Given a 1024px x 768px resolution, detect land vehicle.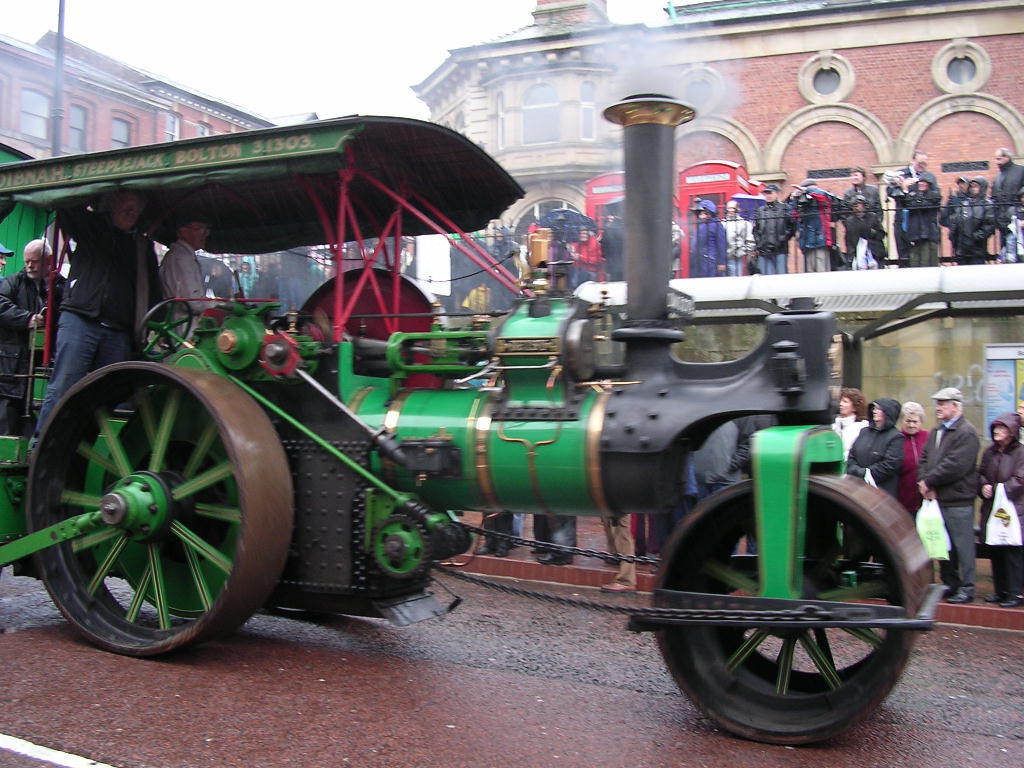
19:120:930:741.
